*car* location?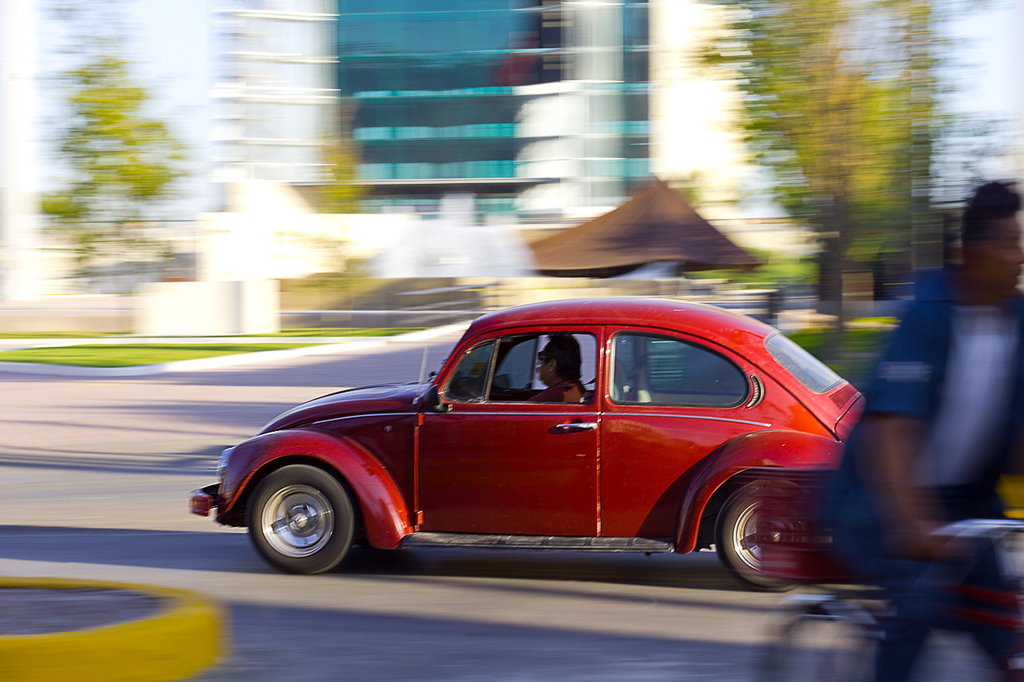
[left=193, top=300, right=878, bottom=584]
